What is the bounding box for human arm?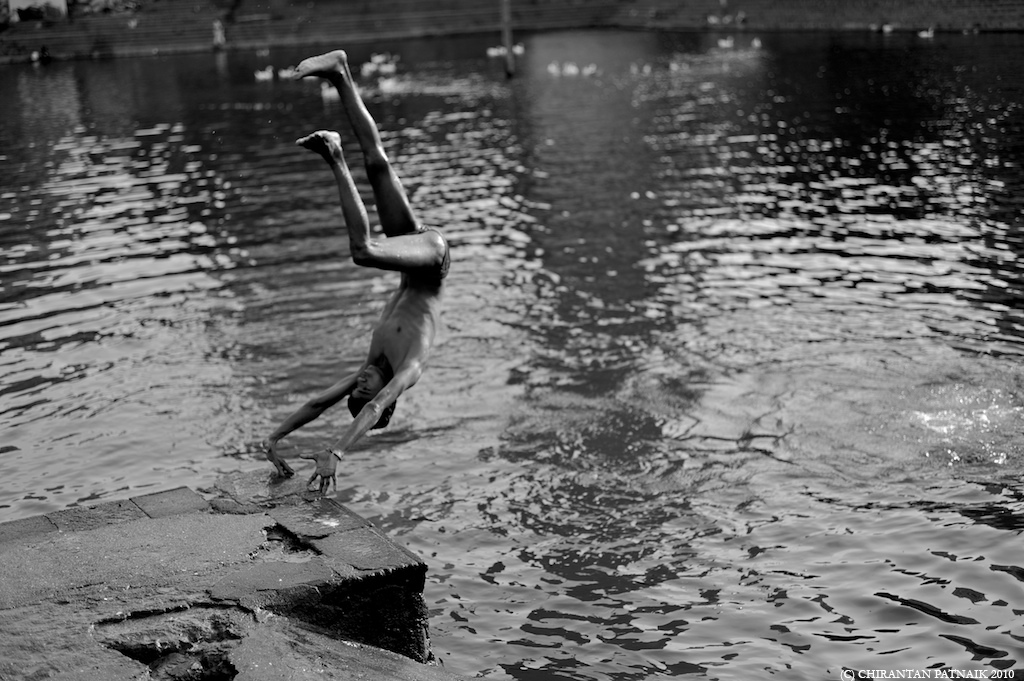
297,375,420,493.
